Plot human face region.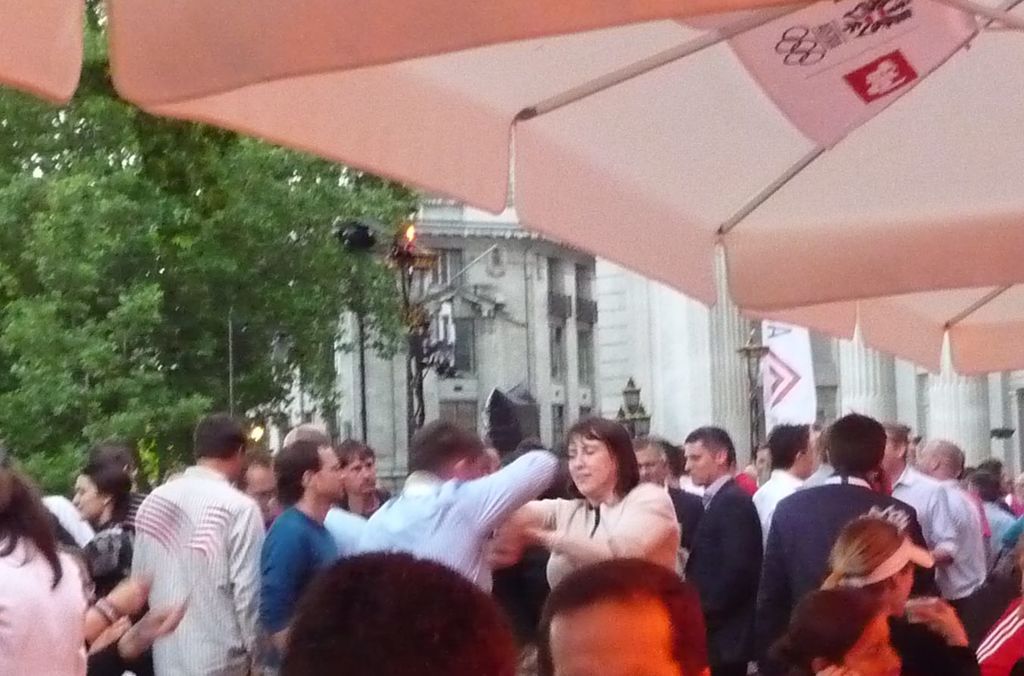
Plotted at 637:450:662:481.
